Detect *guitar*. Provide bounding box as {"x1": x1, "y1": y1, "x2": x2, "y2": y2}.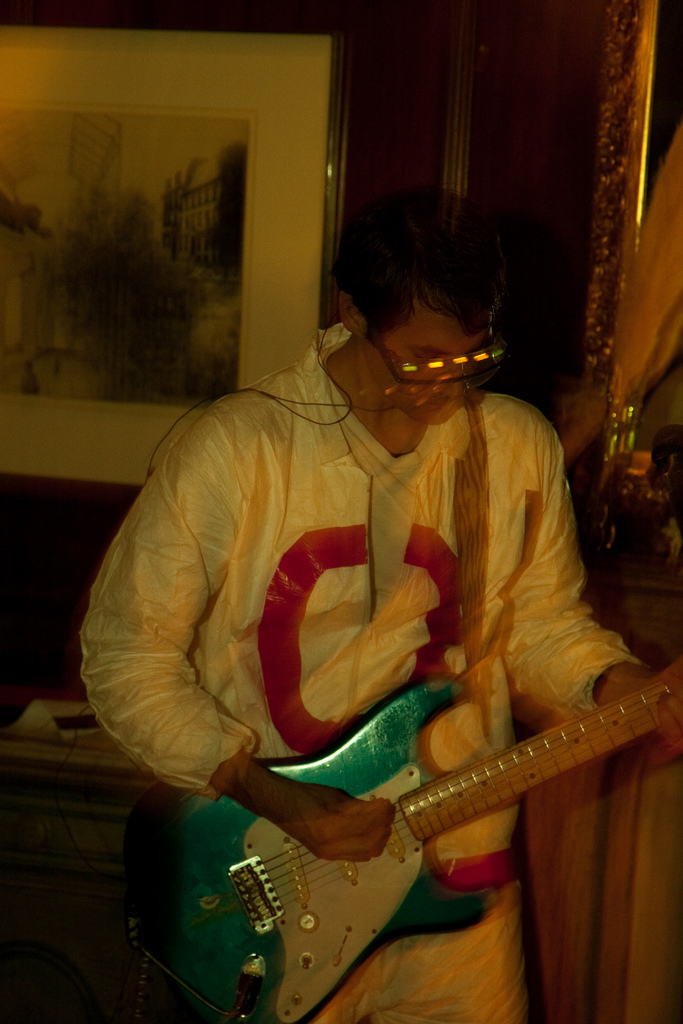
{"x1": 120, "y1": 647, "x2": 682, "y2": 1008}.
